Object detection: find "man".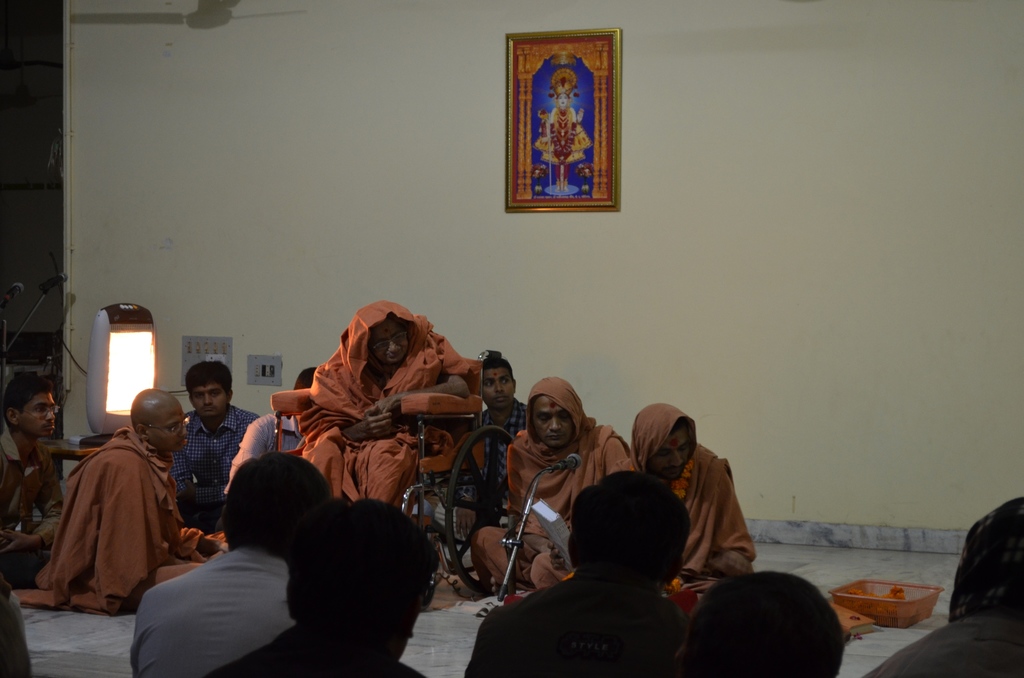
box=[460, 378, 628, 593].
